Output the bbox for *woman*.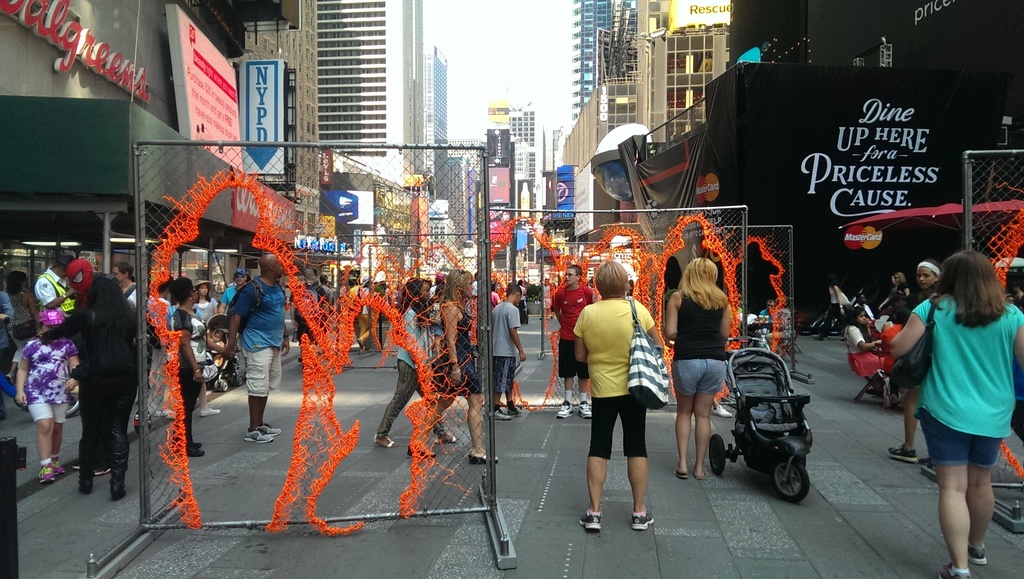
115/259/145/310.
